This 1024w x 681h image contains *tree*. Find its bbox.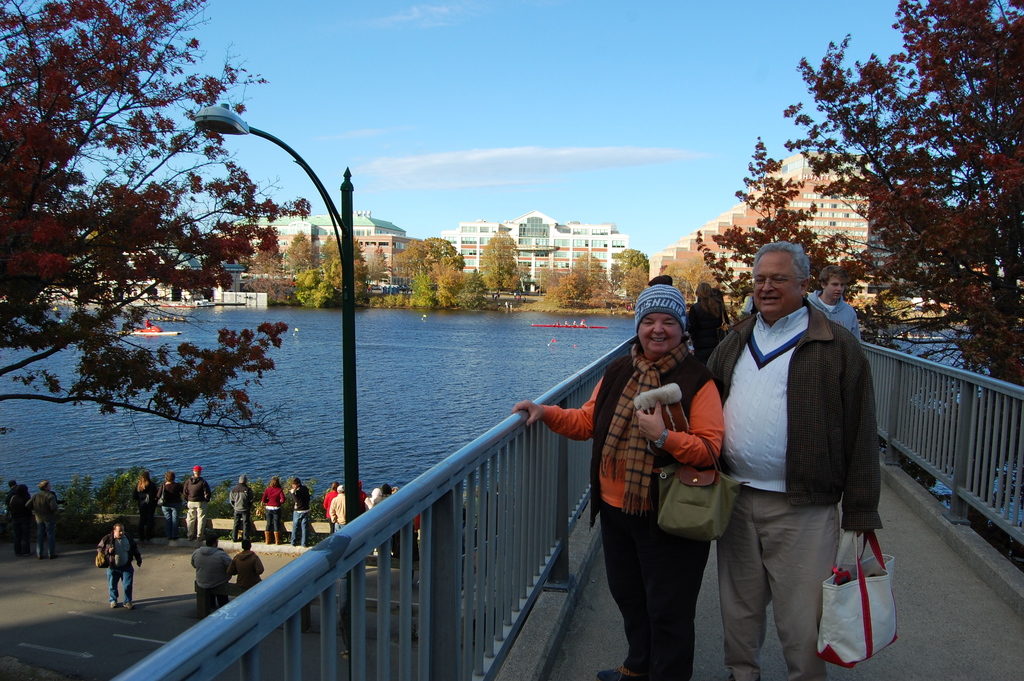
<region>414, 236, 465, 273</region>.
